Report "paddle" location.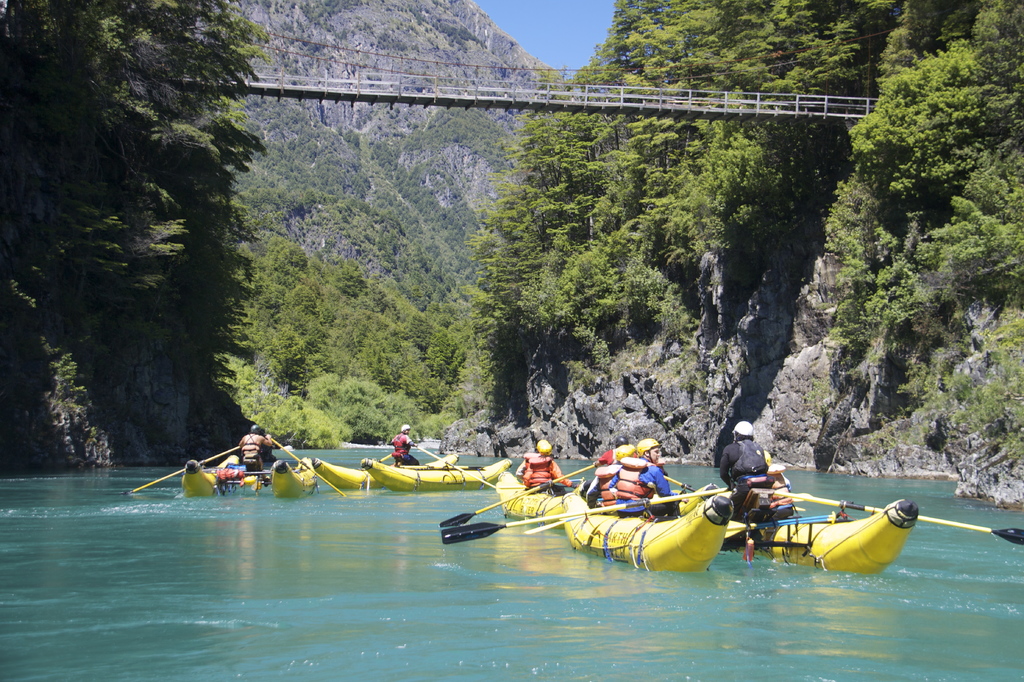
Report: {"left": 441, "top": 485, "right": 730, "bottom": 544}.
